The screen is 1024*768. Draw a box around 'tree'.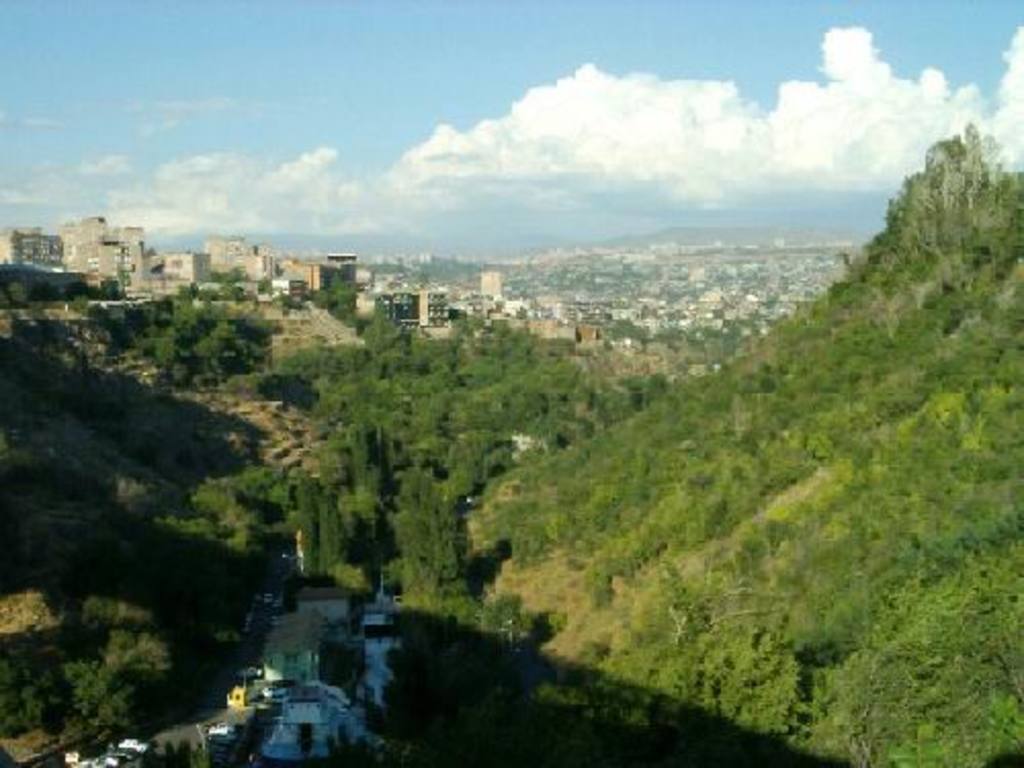
{"left": 817, "top": 561, "right": 1022, "bottom": 766}.
